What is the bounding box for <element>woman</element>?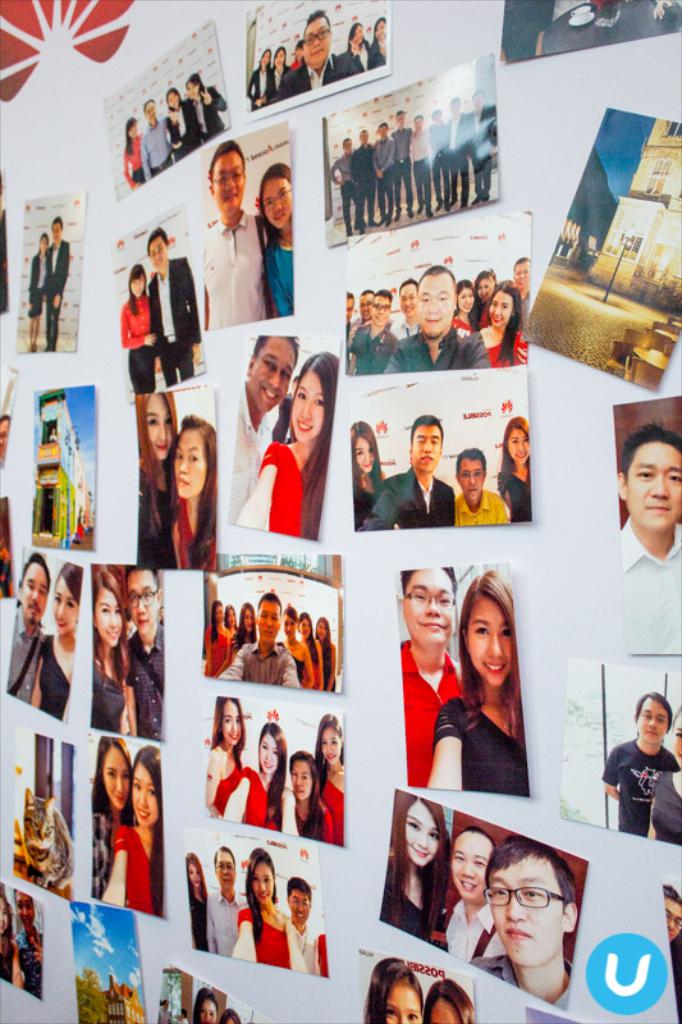
(646, 705, 681, 841).
